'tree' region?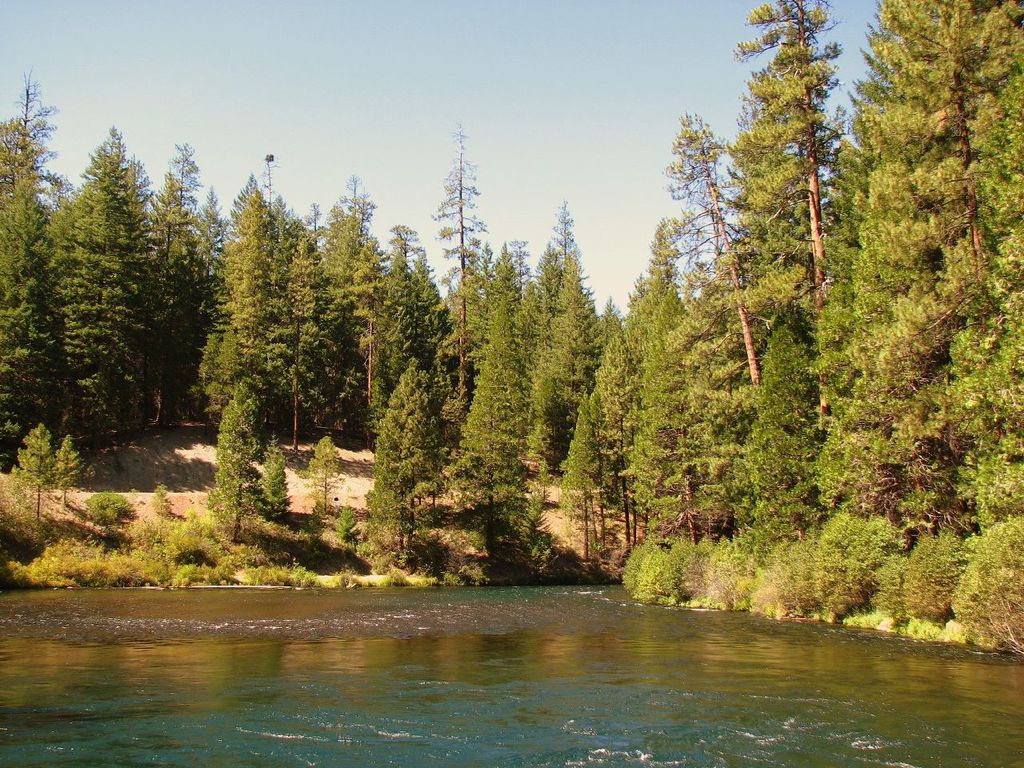
bbox=[211, 378, 290, 554]
